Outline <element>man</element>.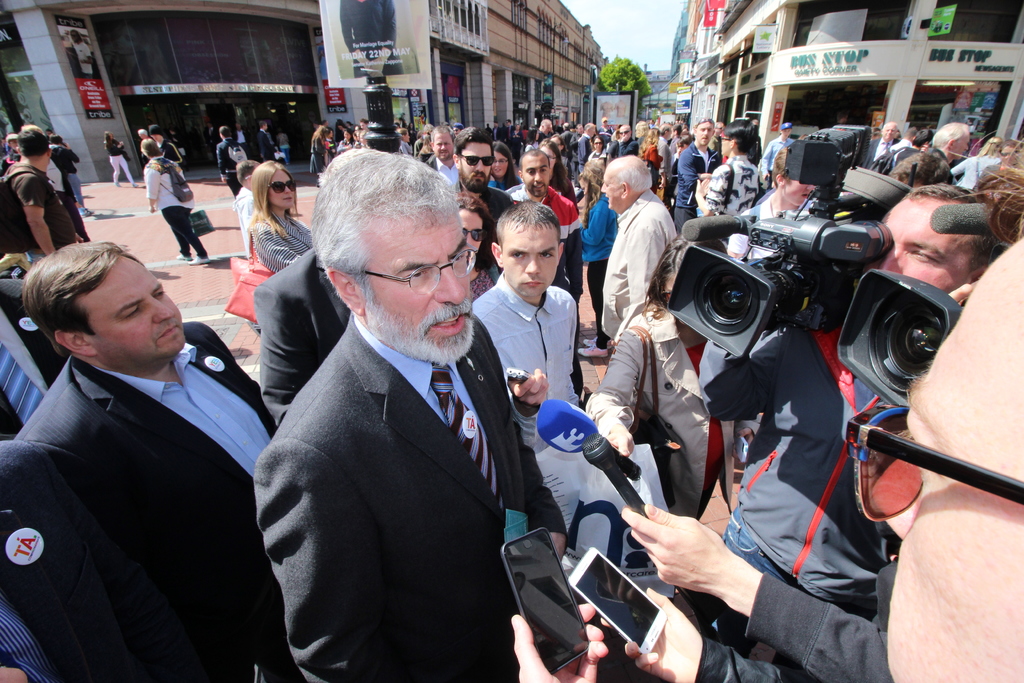
Outline: [540,119,552,140].
